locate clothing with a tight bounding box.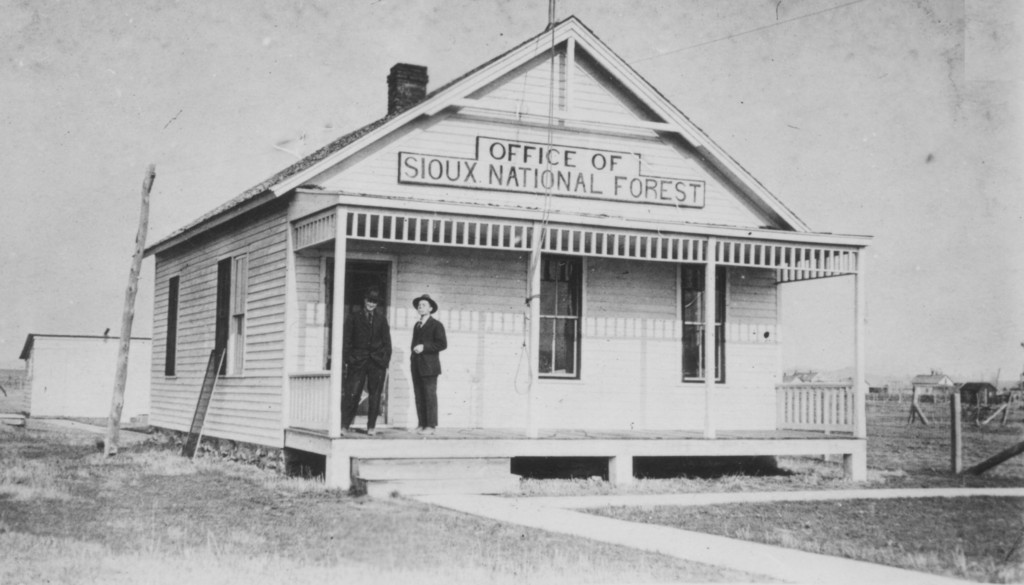
region(343, 290, 392, 428).
